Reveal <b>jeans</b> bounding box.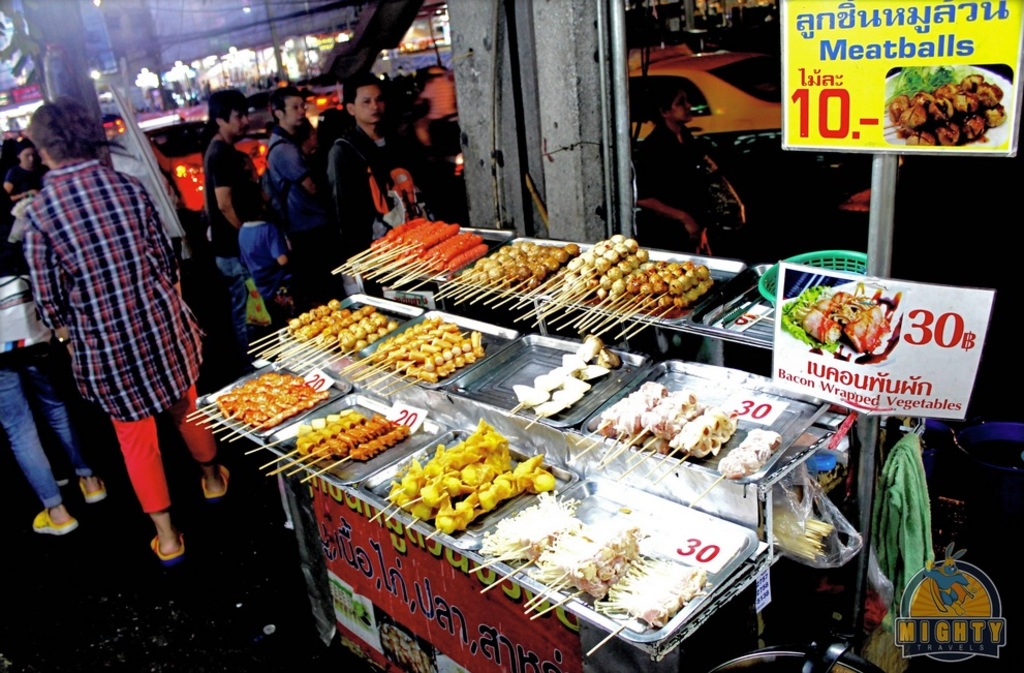
Revealed: bbox=(0, 369, 96, 506).
